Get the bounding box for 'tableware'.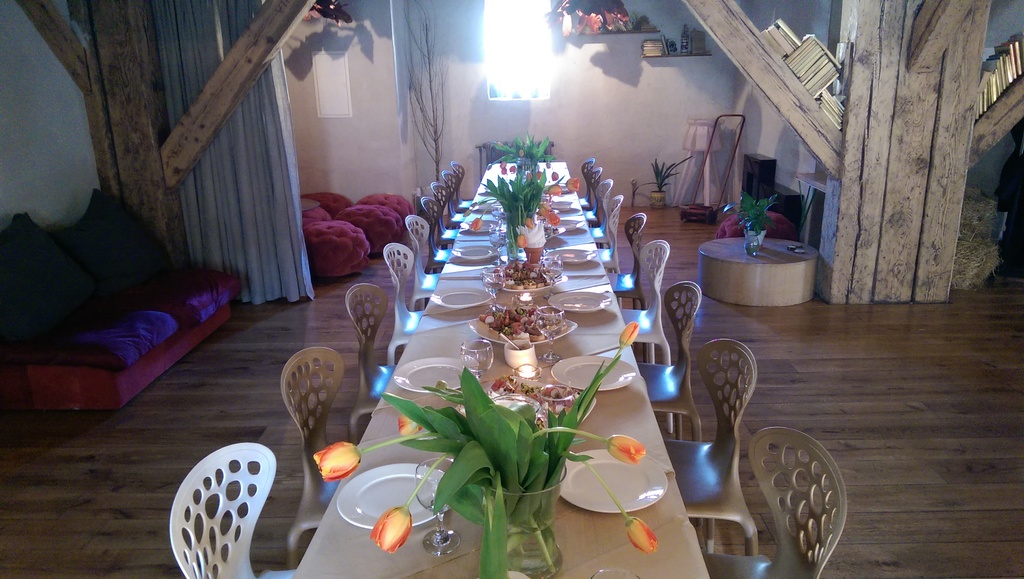
detection(413, 455, 467, 550).
